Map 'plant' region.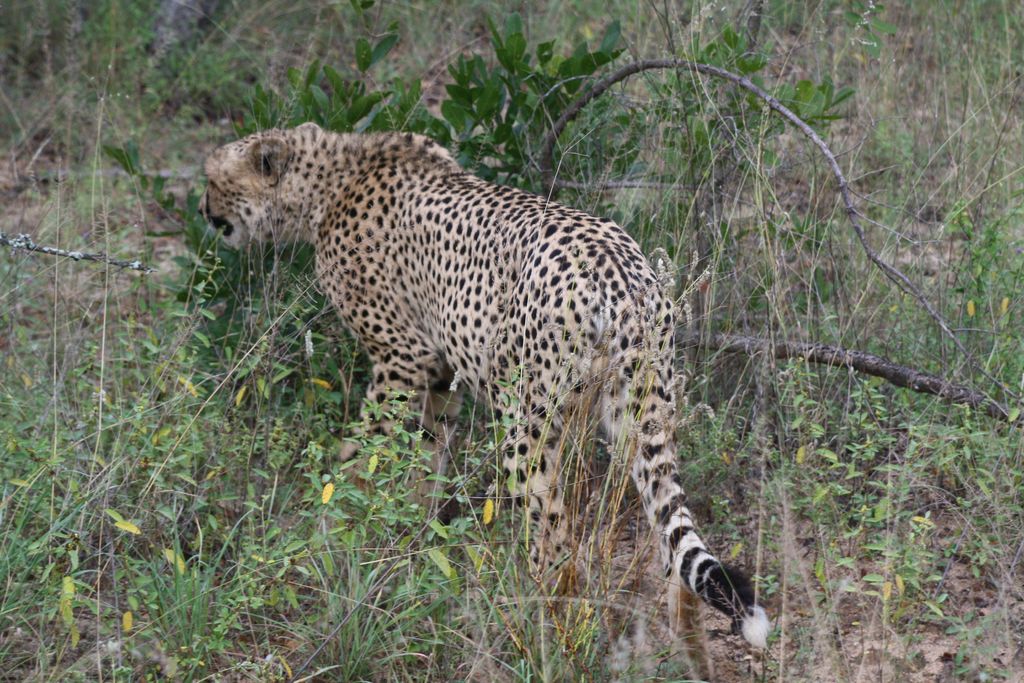
Mapped to {"x1": 316, "y1": 536, "x2": 452, "y2": 682}.
